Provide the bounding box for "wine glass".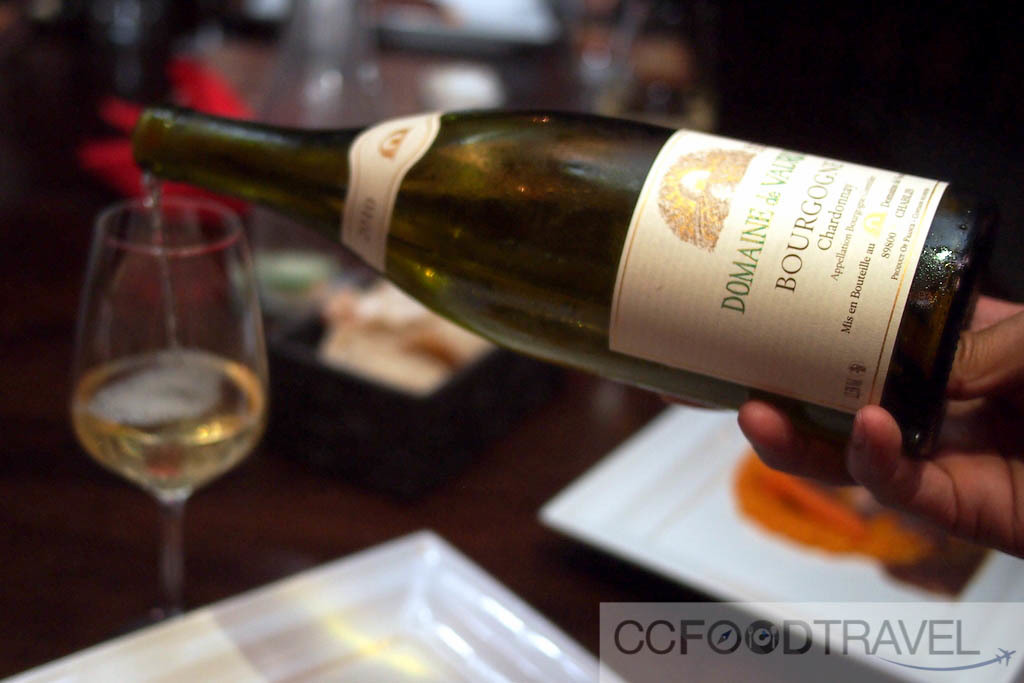
x1=72 y1=199 x2=266 y2=621.
